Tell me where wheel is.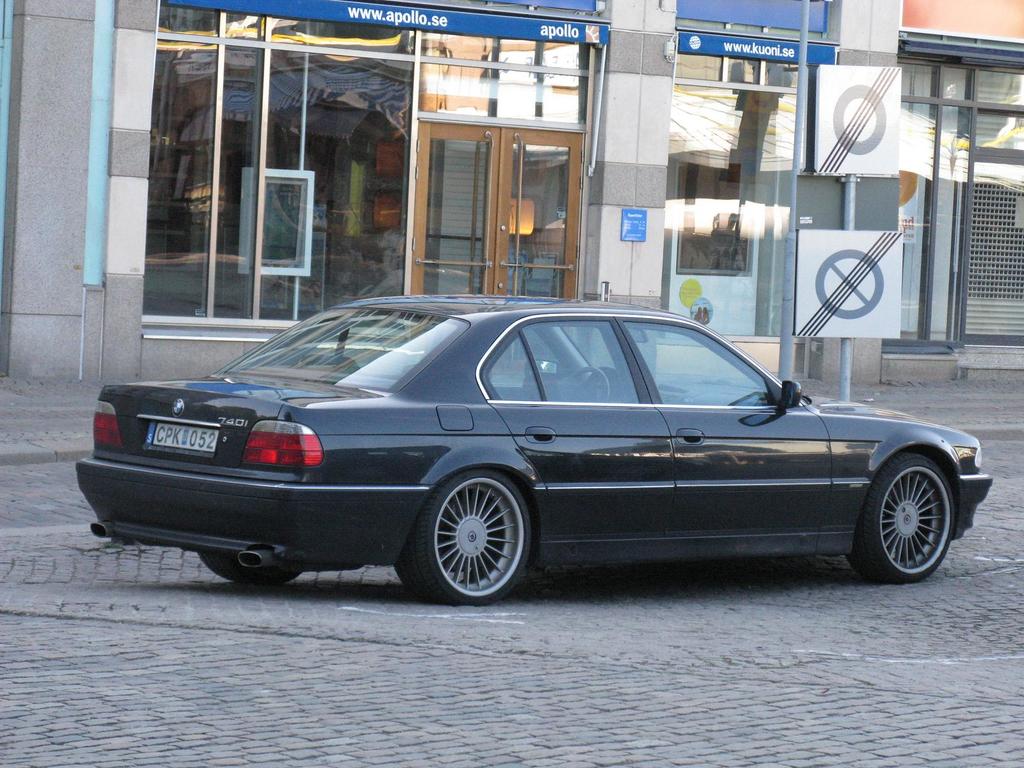
wheel is at {"x1": 424, "y1": 483, "x2": 527, "y2": 591}.
